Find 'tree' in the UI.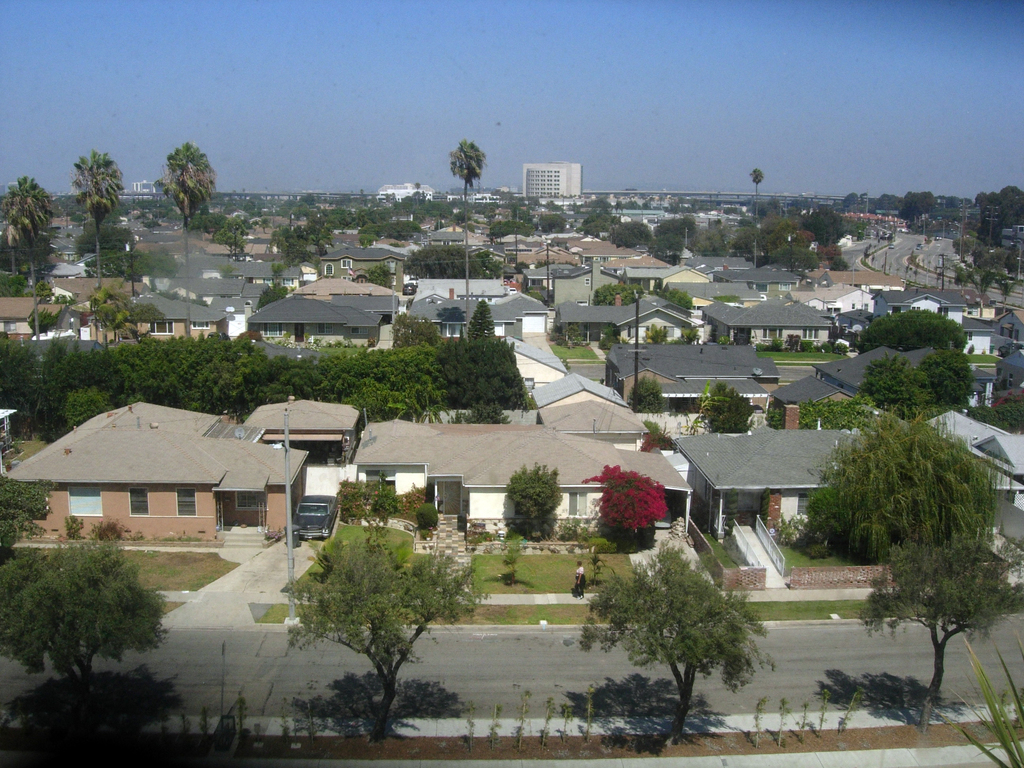
UI element at Rect(578, 540, 774, 746).
